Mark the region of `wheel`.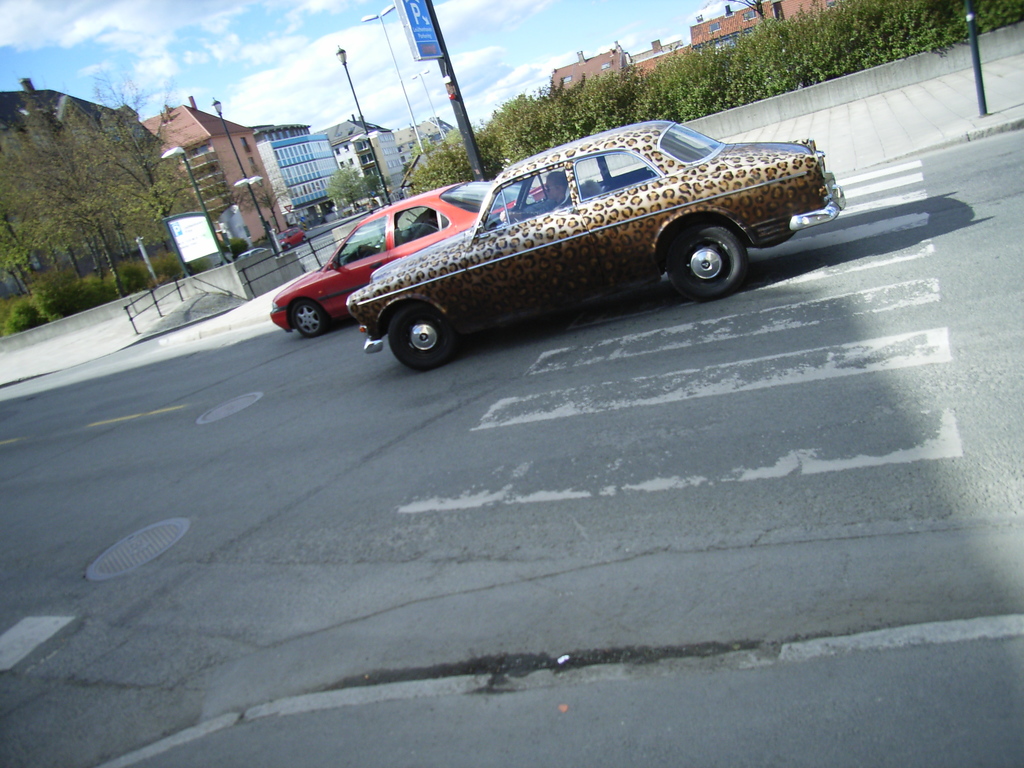
Region: [x1=287, y1=300, x2=332, y2=335].
